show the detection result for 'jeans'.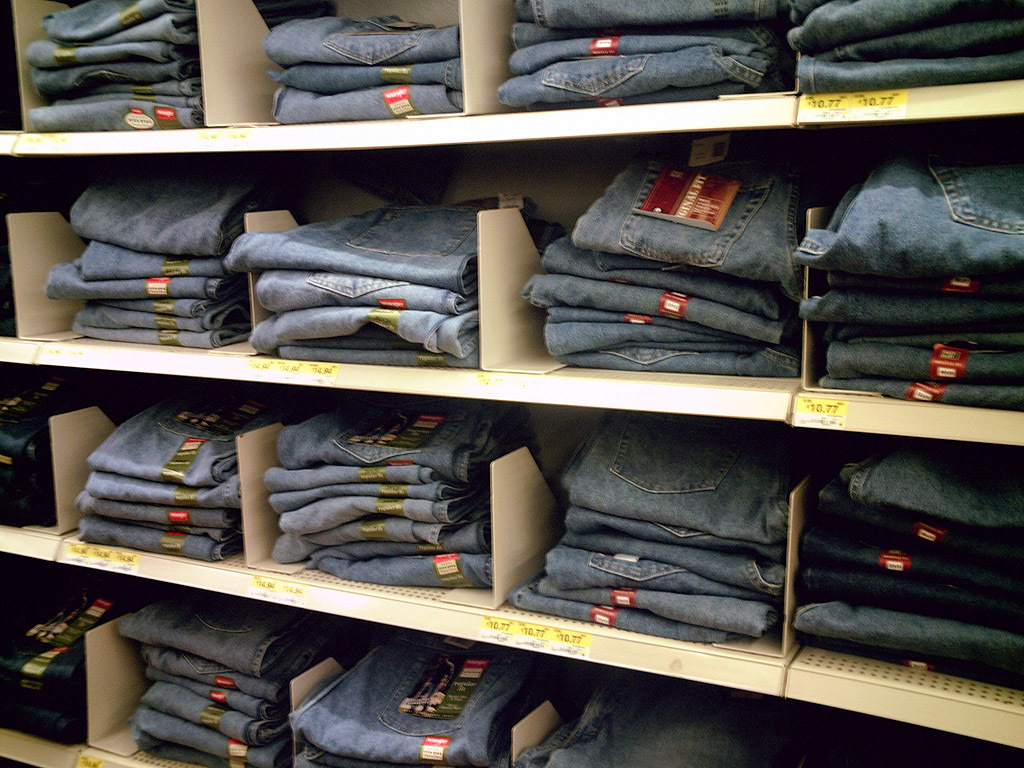
(left=837, top=453, right=1023, bottom=532).
